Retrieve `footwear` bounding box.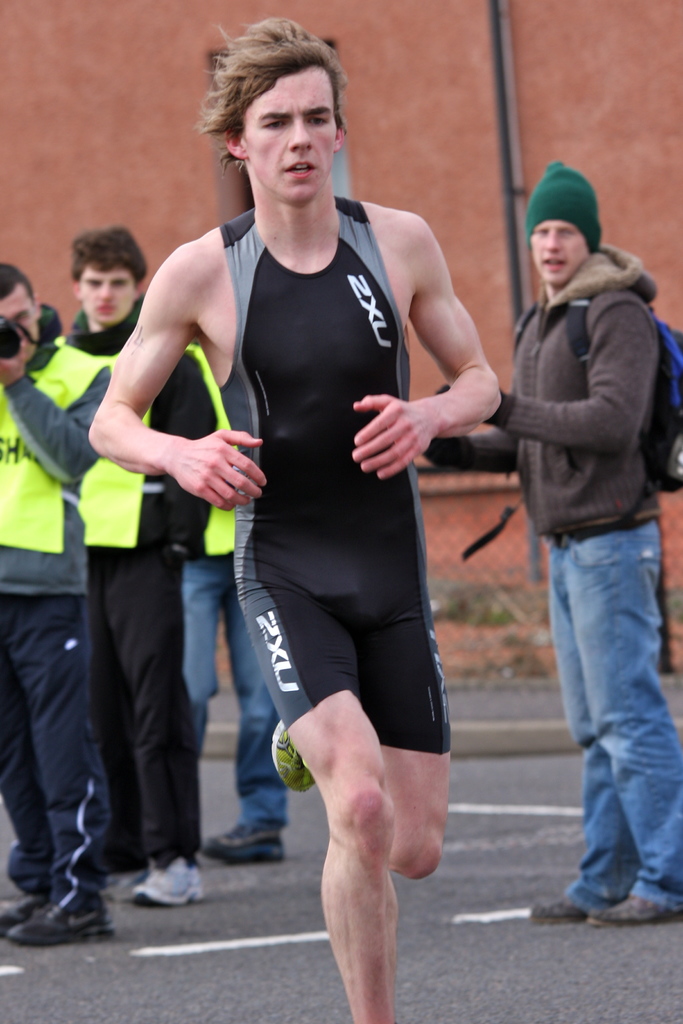
Bounding box: 0:884:60:939.
